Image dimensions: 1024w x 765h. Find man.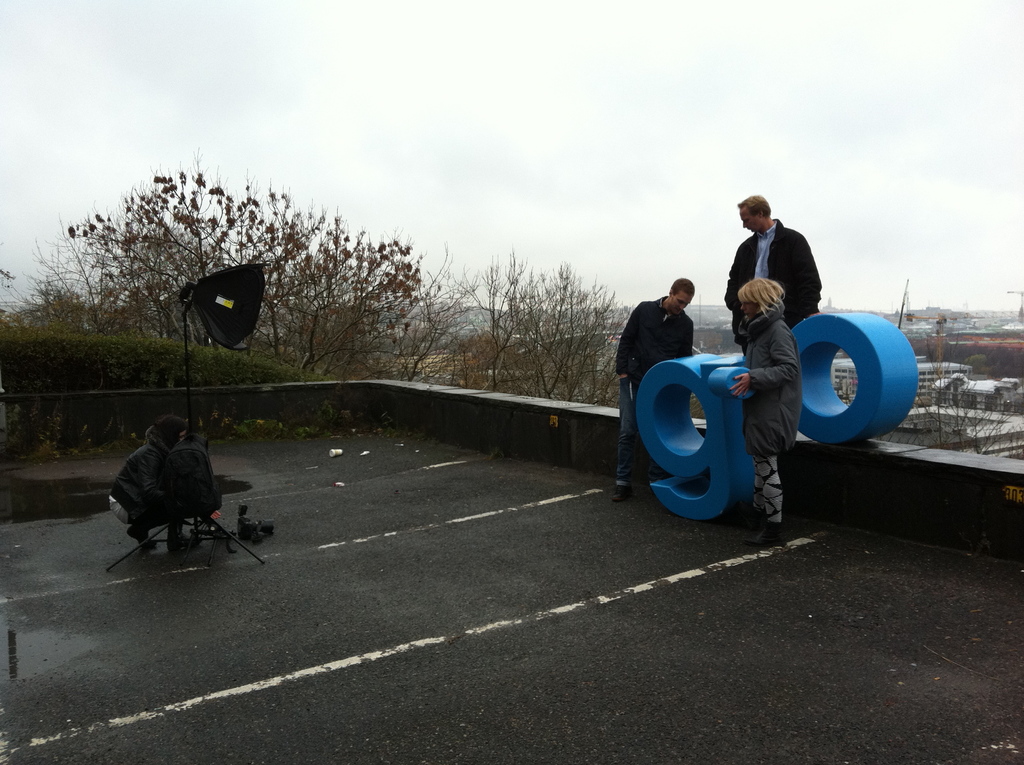
728,189,827,369.
